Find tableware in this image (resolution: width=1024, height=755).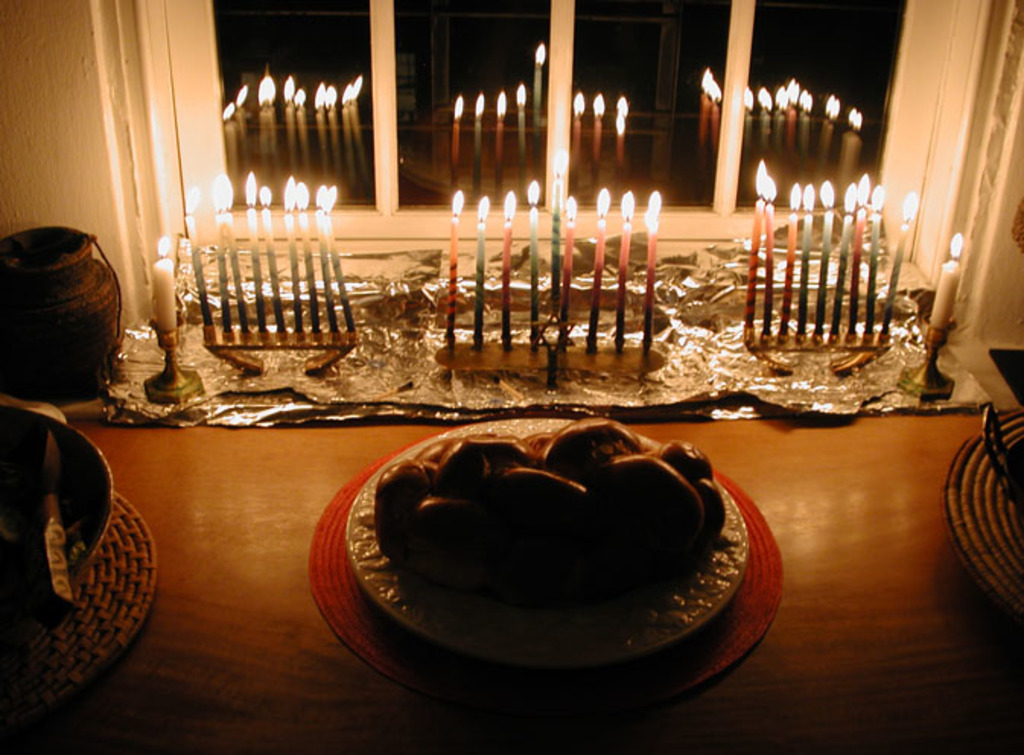
Rect(365, 408, 756, 696).
